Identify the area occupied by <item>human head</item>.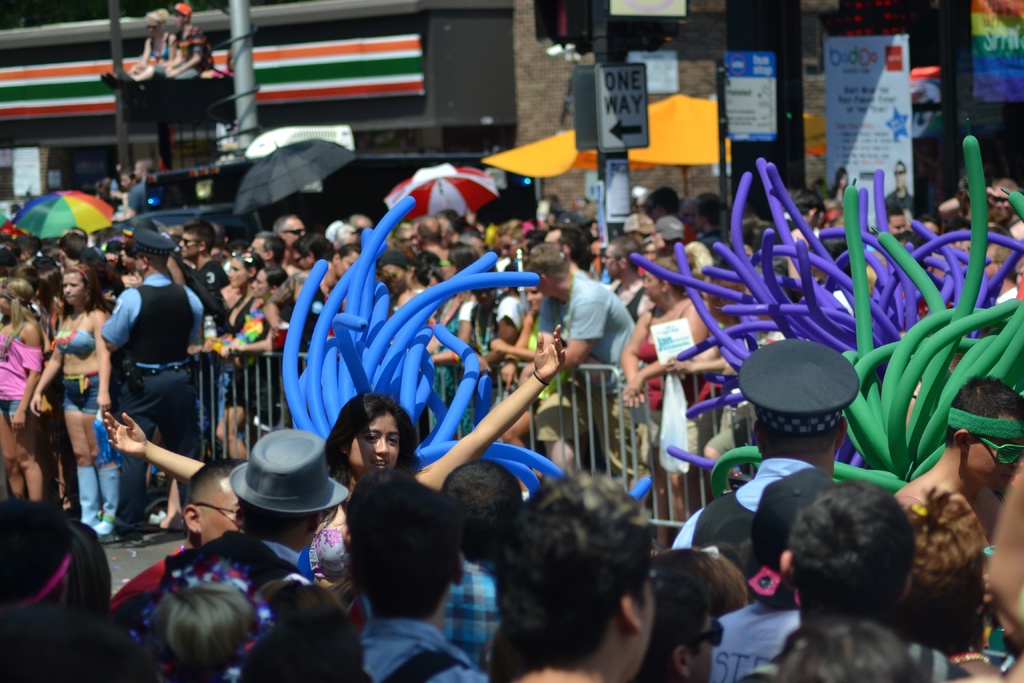
Area: {"x1": 440, "y1": 213, "x2": 458, "y2": 249}.
